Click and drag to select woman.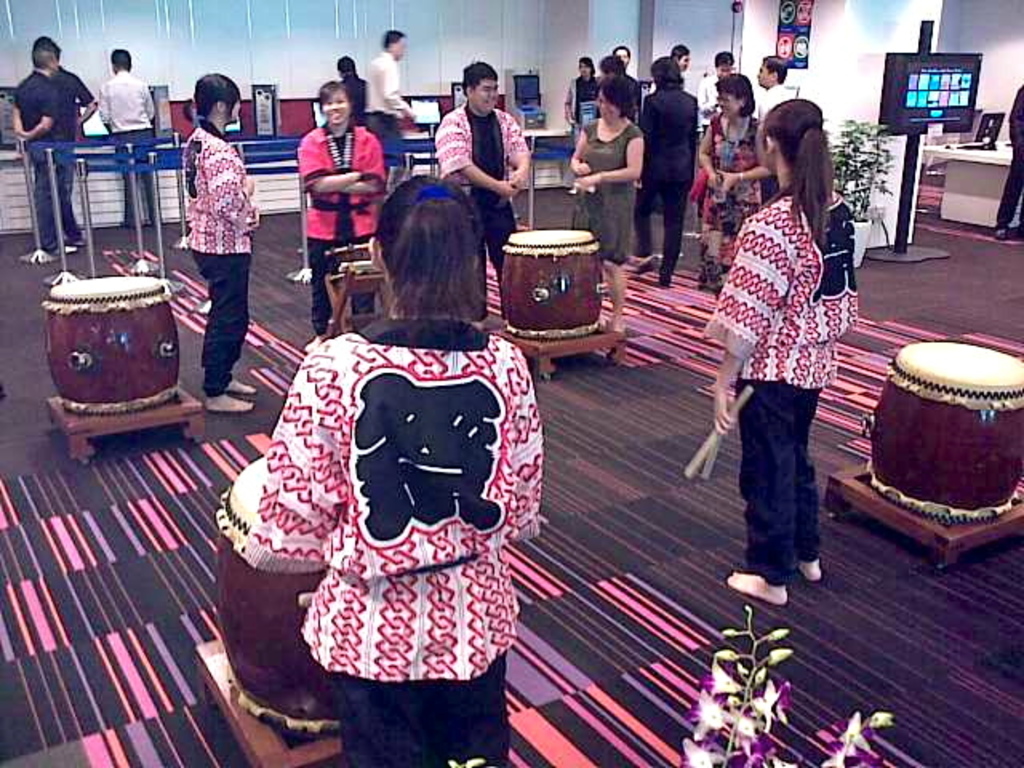
Selection: select_region(566, 74, 642, 330).
